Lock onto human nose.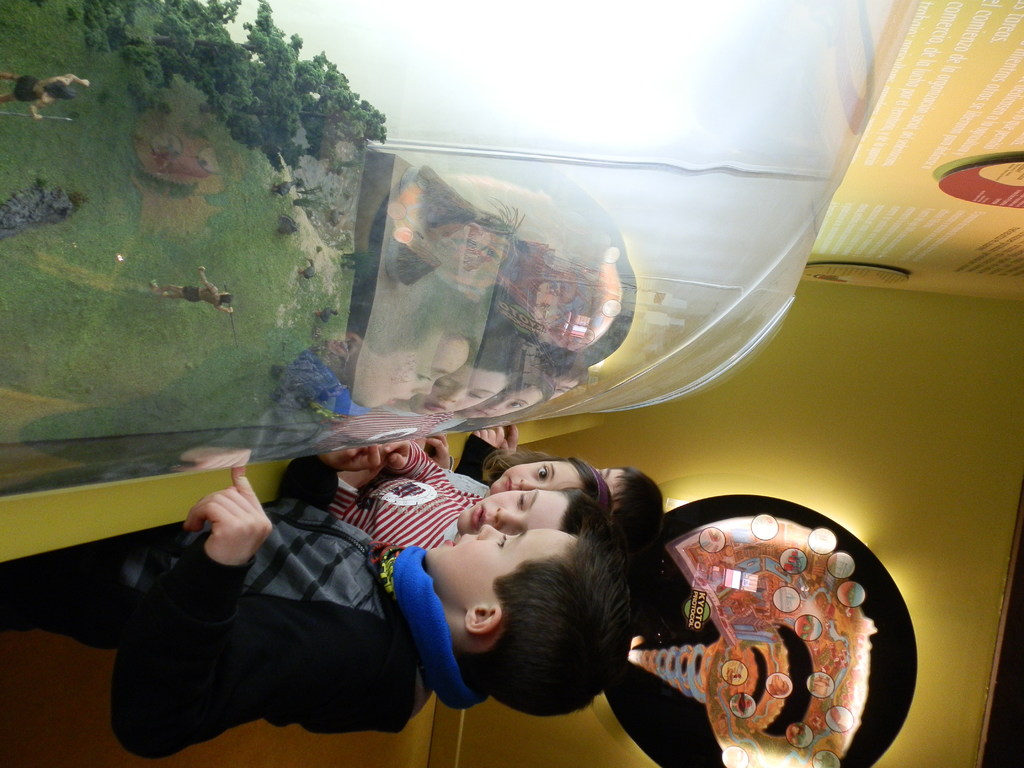
Locked: pyautogui.locateOnScreen(495, 508, 517, 524).
